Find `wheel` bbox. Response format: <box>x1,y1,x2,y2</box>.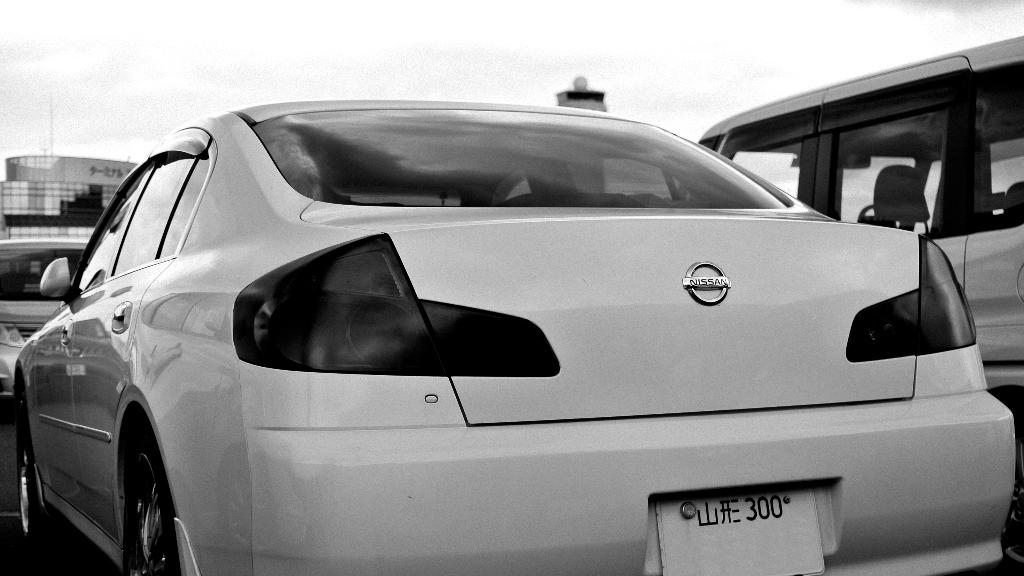
<box>127,450,179,575</box>.
